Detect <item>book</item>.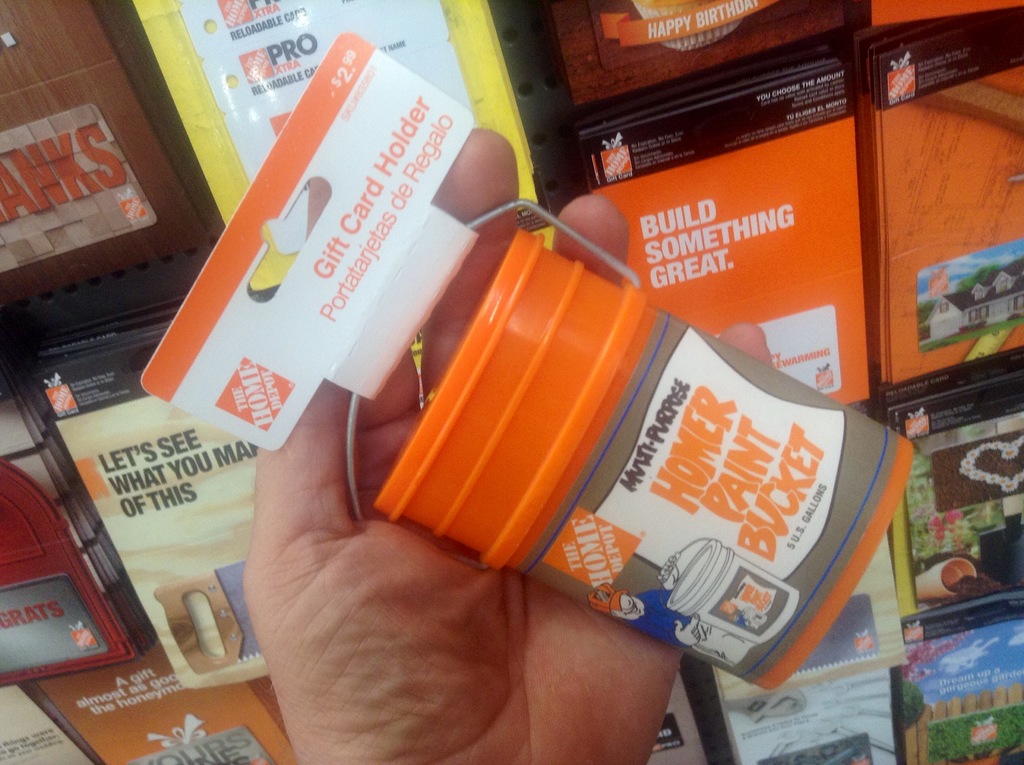
Detected at left=870, top=65, right=1023, bottom=398.
